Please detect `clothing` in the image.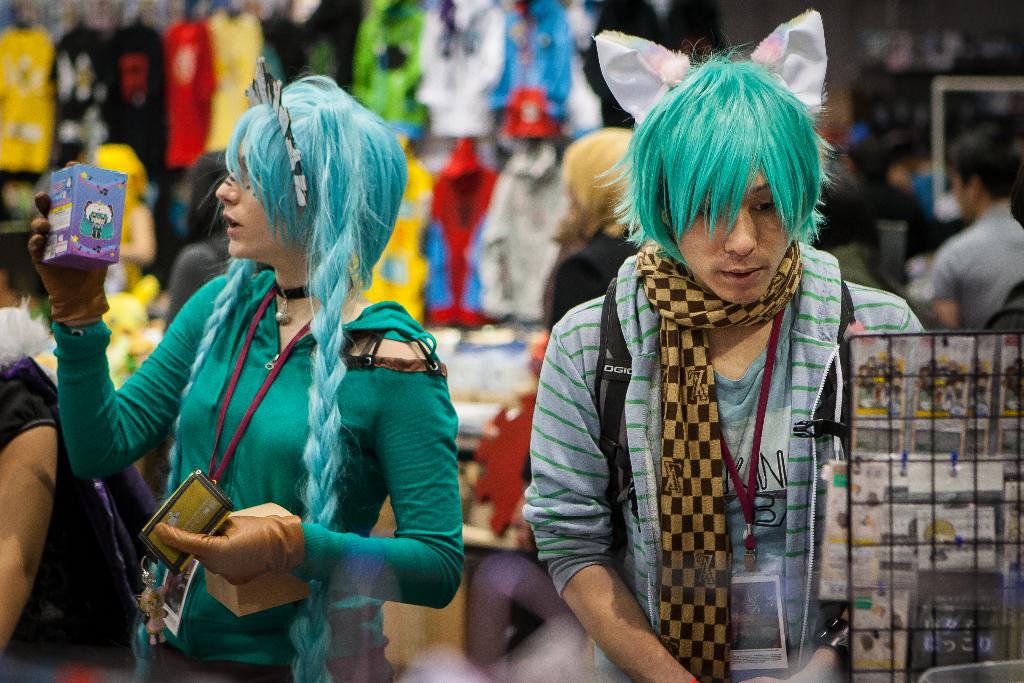
[541,226,639,329].
